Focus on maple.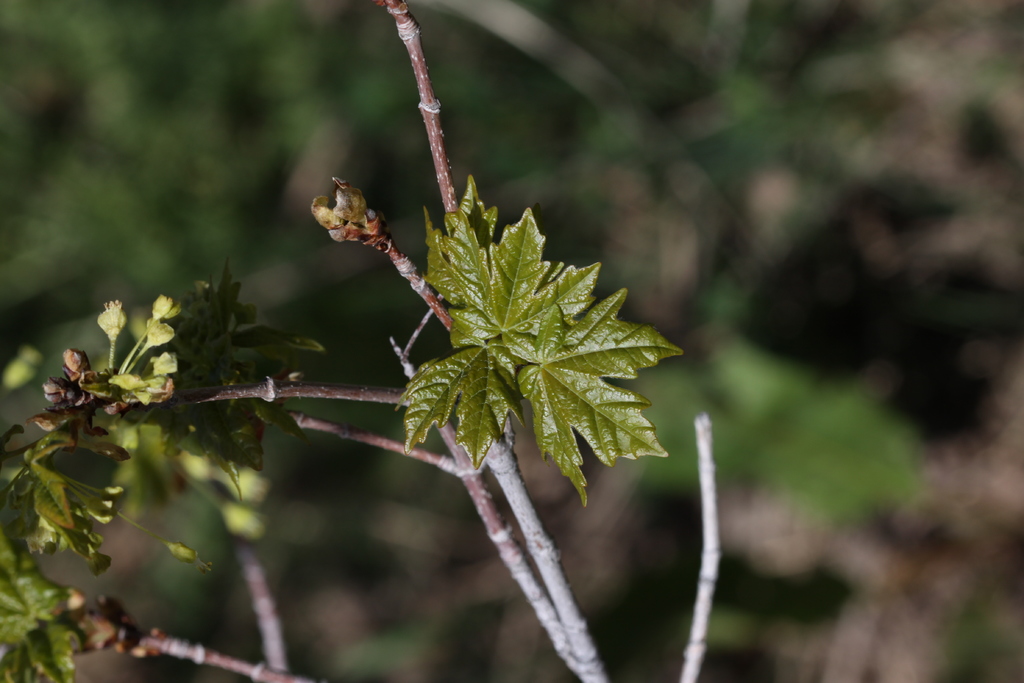
Focused at locate(7, 20, 1023, 682).
